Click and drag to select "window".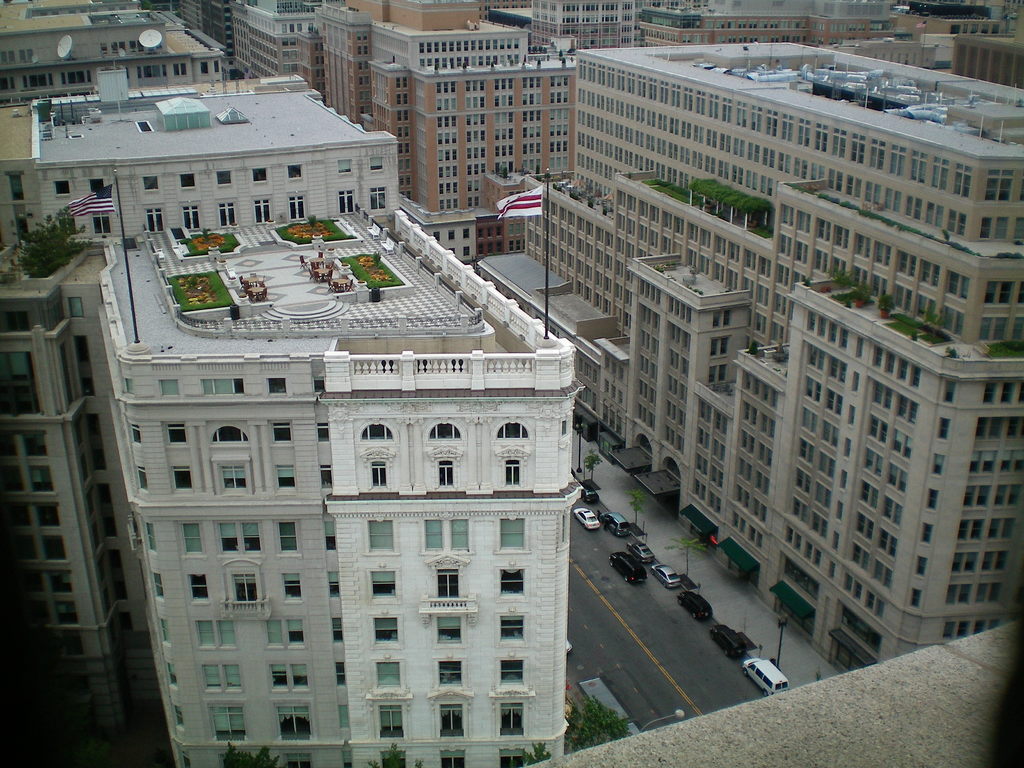
Selection: [216, 619, 237, 649].
